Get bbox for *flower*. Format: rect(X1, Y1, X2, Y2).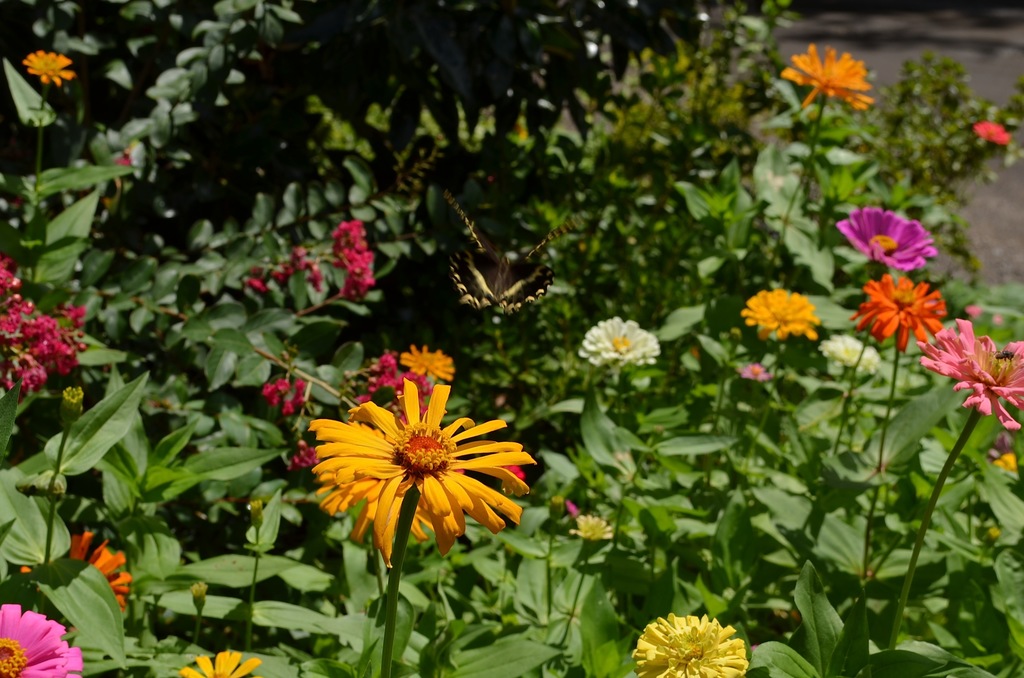
rect(580, 314, 661, 375).
